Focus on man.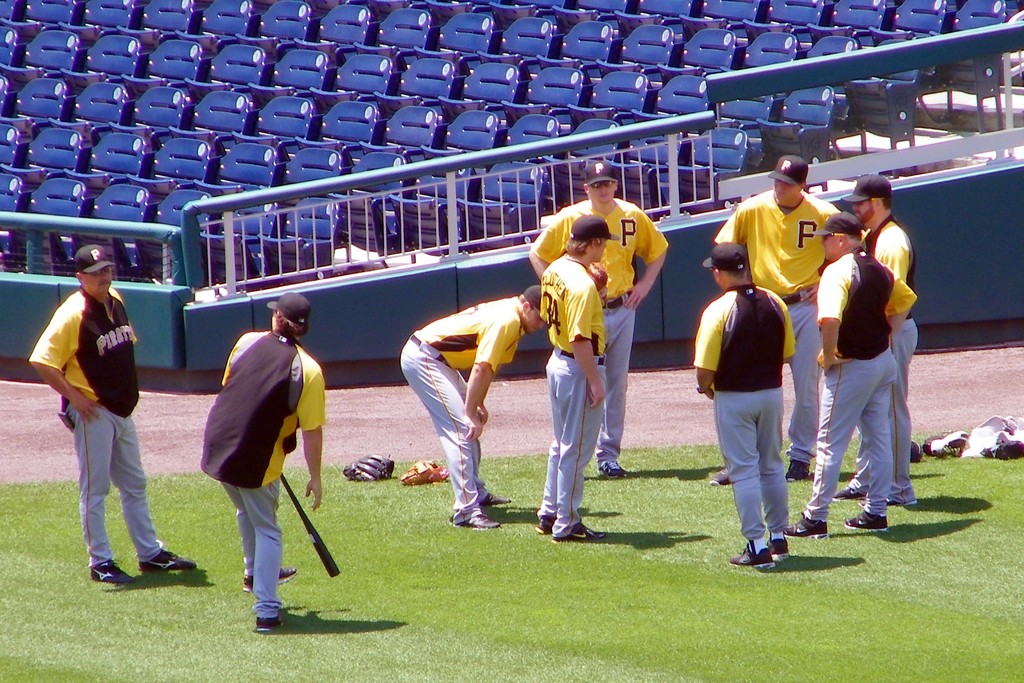
Focused at l=703, t=154, r=844, b=488.
